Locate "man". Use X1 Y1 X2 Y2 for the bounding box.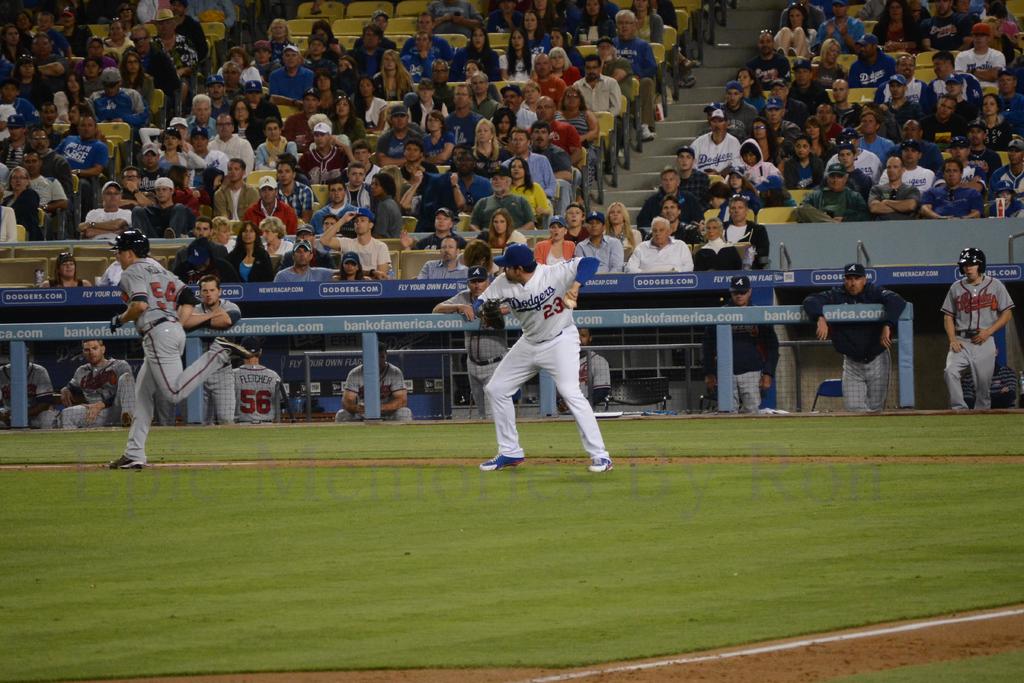
771 69 806 119.
